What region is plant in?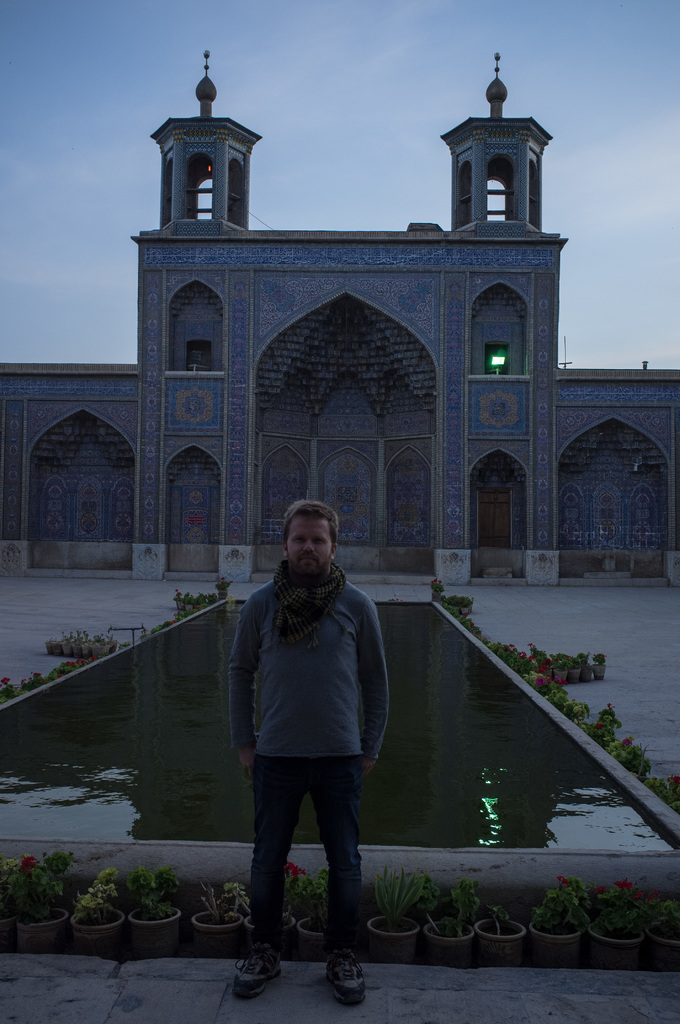
196 877 263 933.
